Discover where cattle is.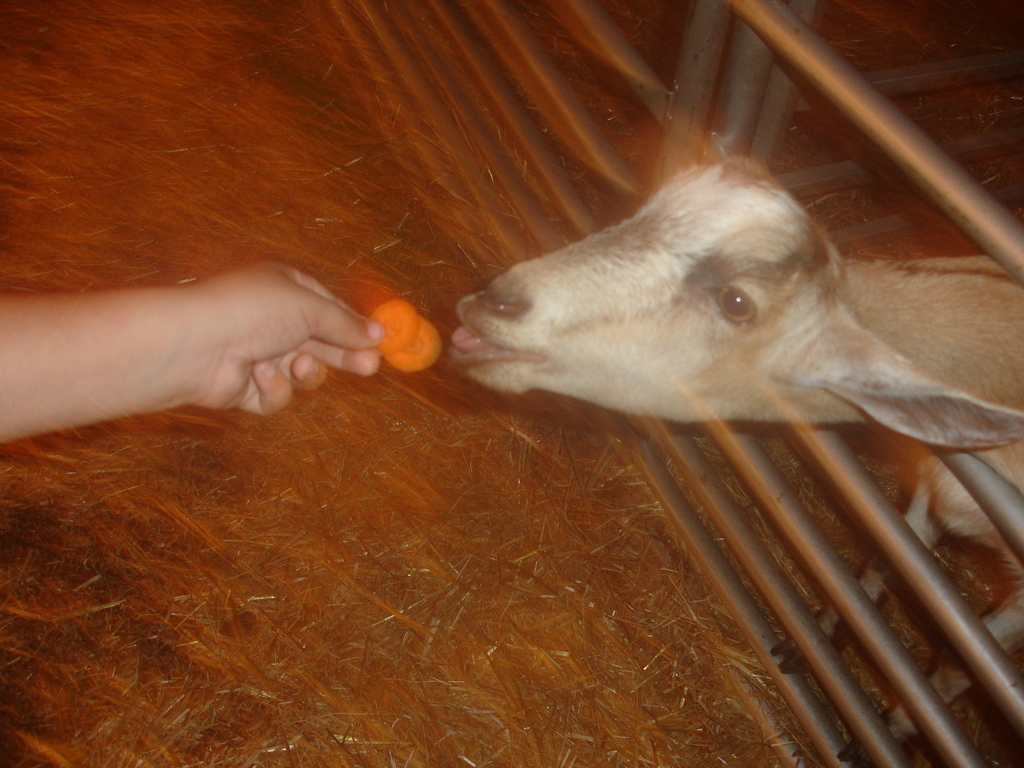
Discovered at BBox(467, 129, 1023, 459).
